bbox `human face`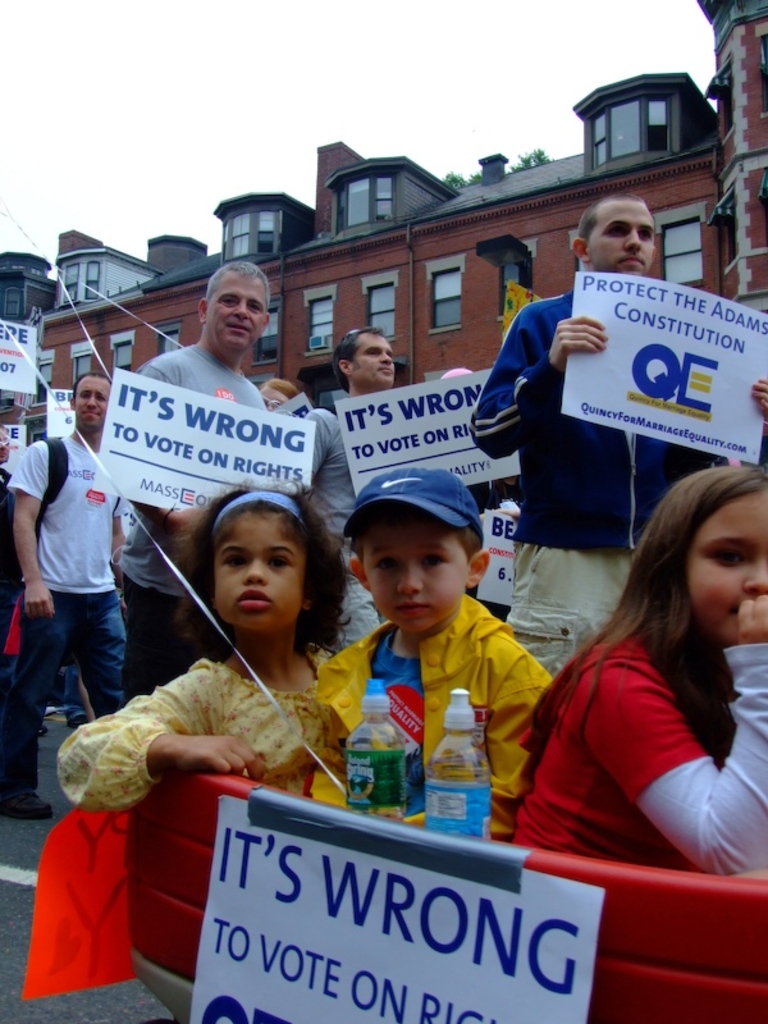
pyautogui.locateOnScreen(212, 511, 302, 631)
